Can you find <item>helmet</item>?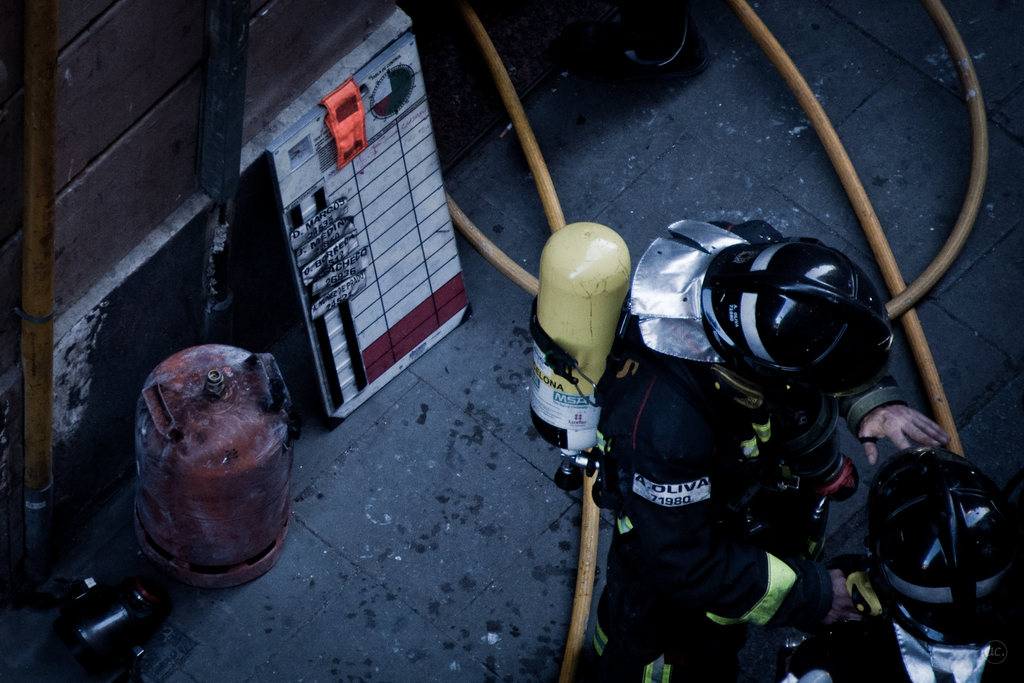
Yes, bounding box: {"x1": 622, "y1": 214, "x2": 899, "y2": 415}.
